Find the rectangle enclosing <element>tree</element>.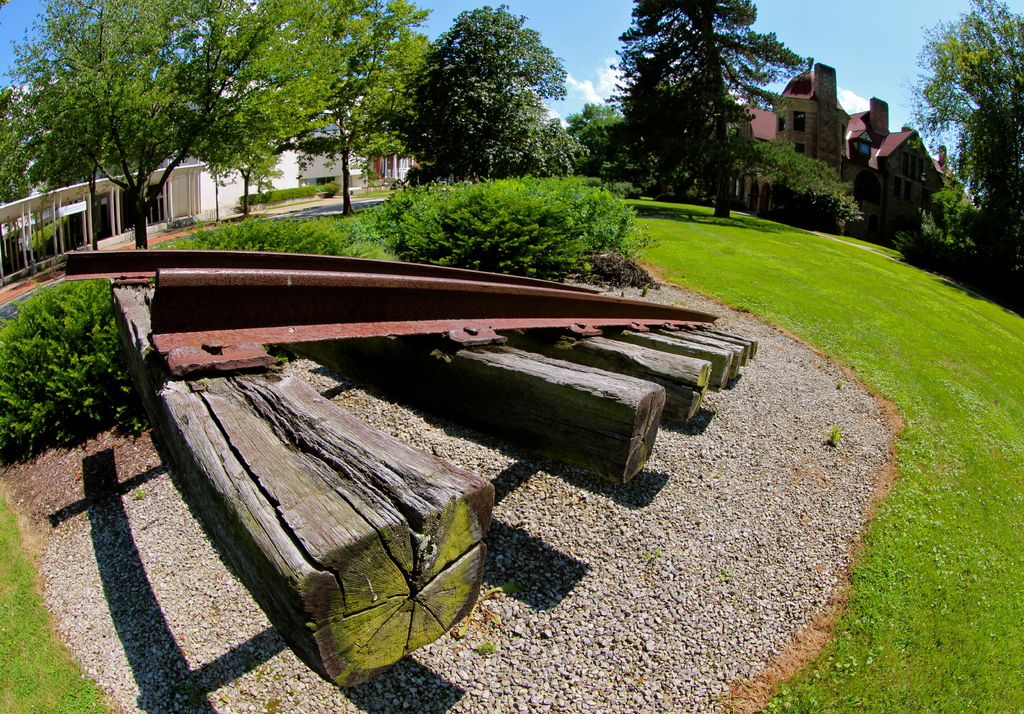
[left=558, top=100, right=622, bottom=184].
